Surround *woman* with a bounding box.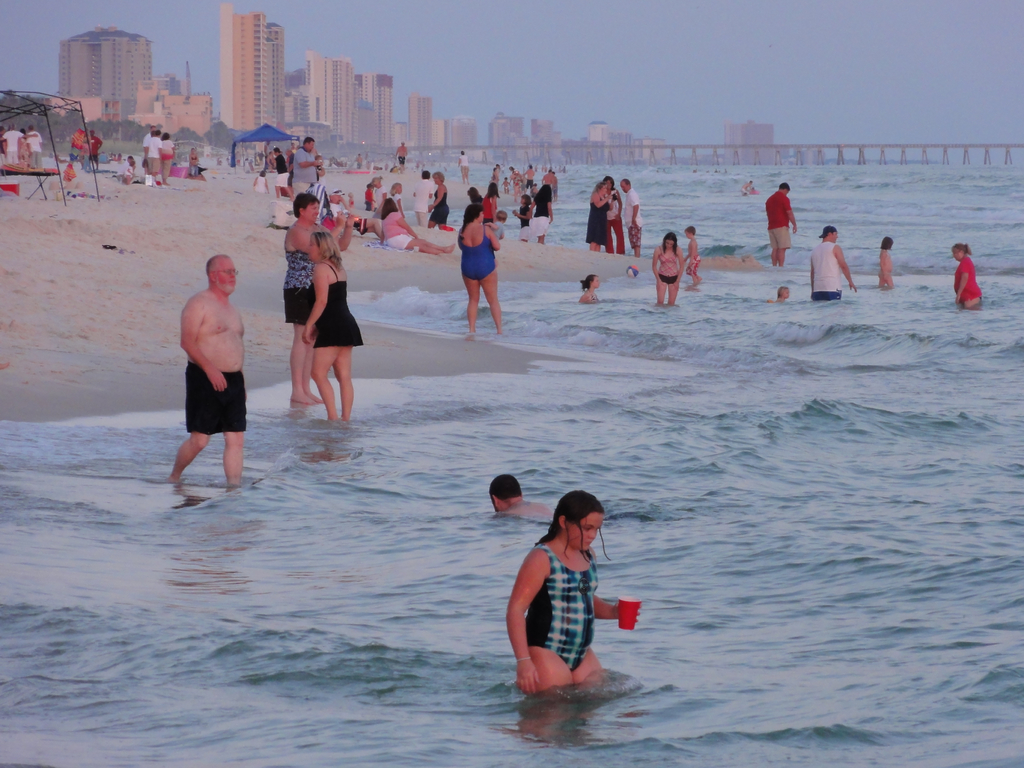
460,204,500,333.
